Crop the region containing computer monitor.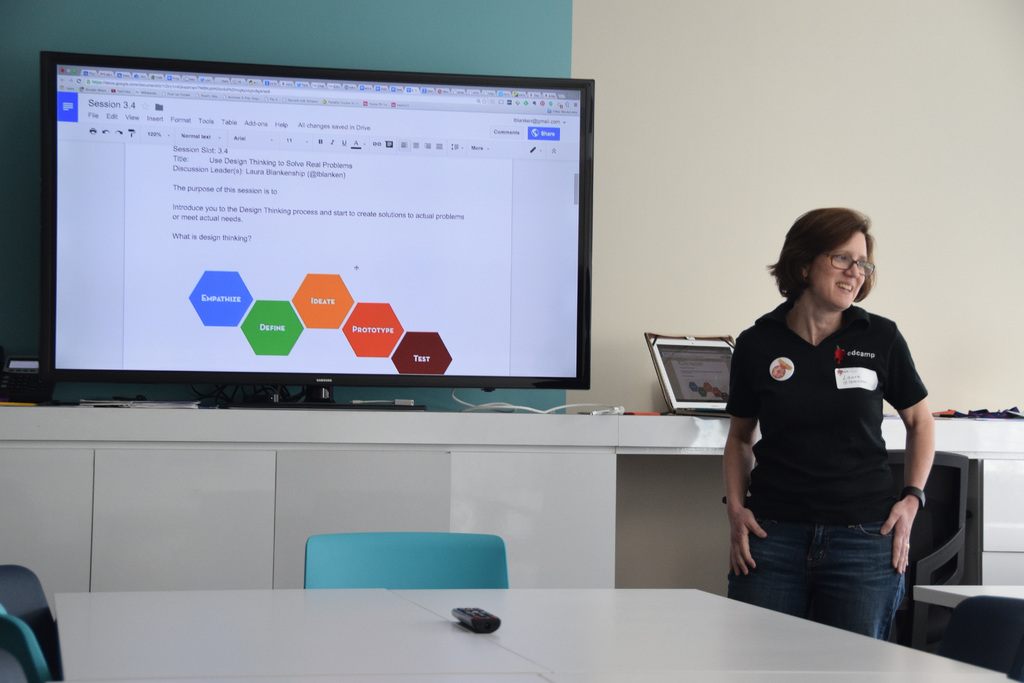
Crop region: box(44, 52, 619, 448).
